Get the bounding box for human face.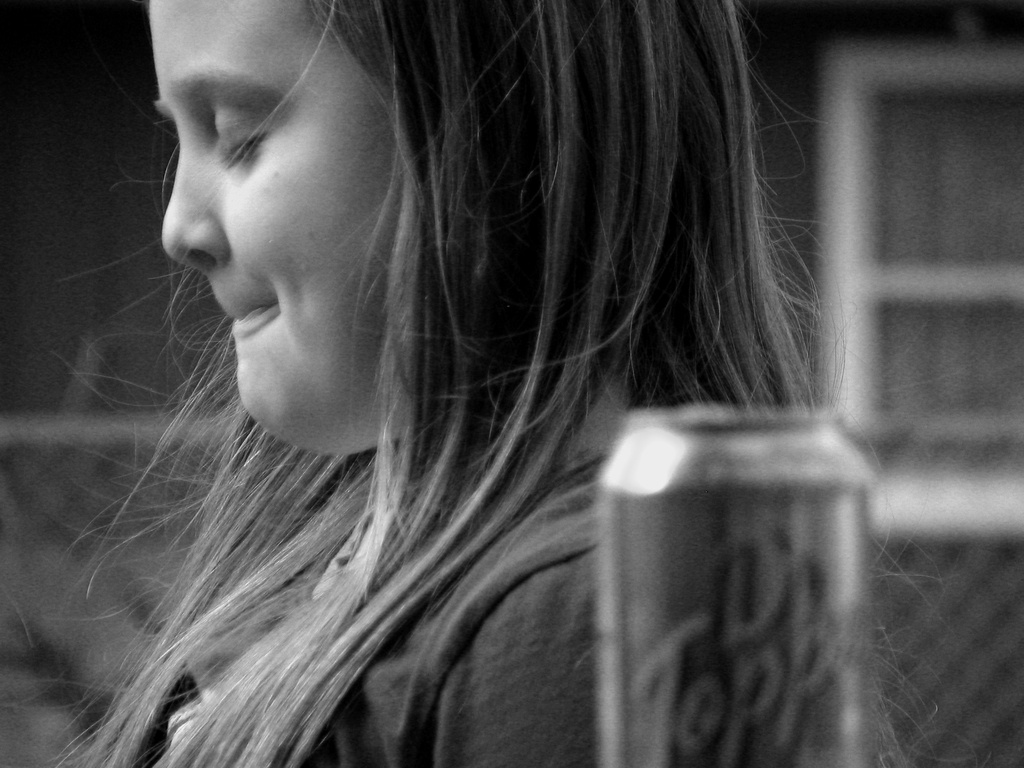
bbox(148, 0, 404, 454).
